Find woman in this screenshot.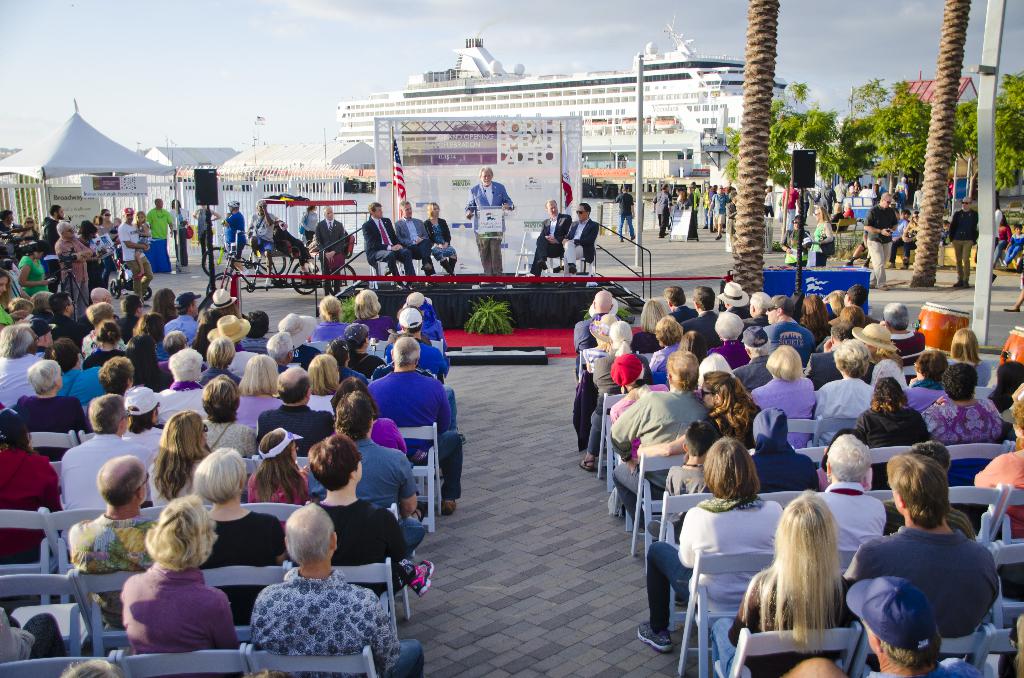
The bounding box for woman is detection(627, 368, 776, 471).
